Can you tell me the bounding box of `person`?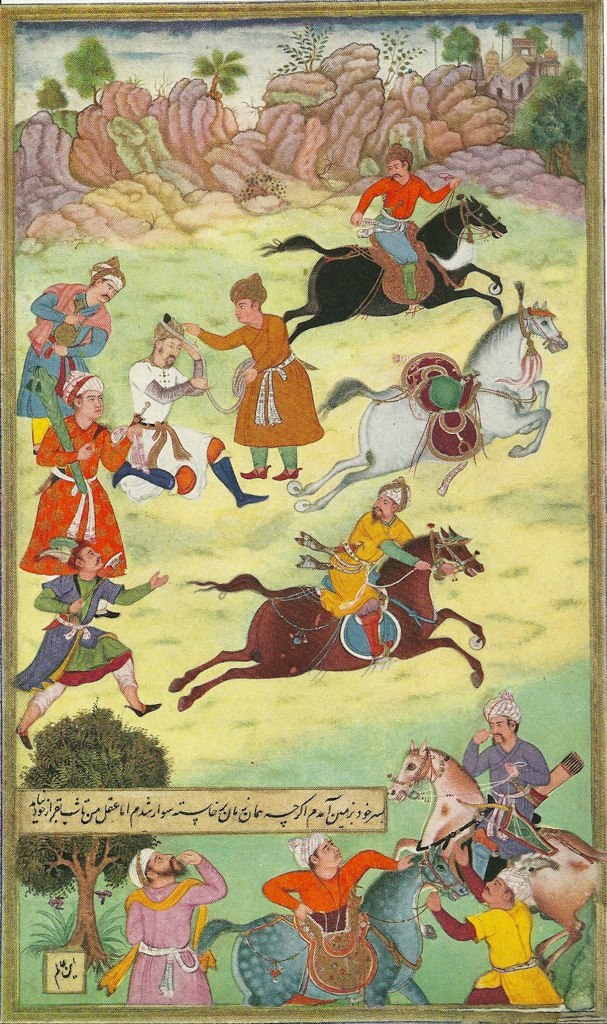
<box>462,689,551,859</box>.
